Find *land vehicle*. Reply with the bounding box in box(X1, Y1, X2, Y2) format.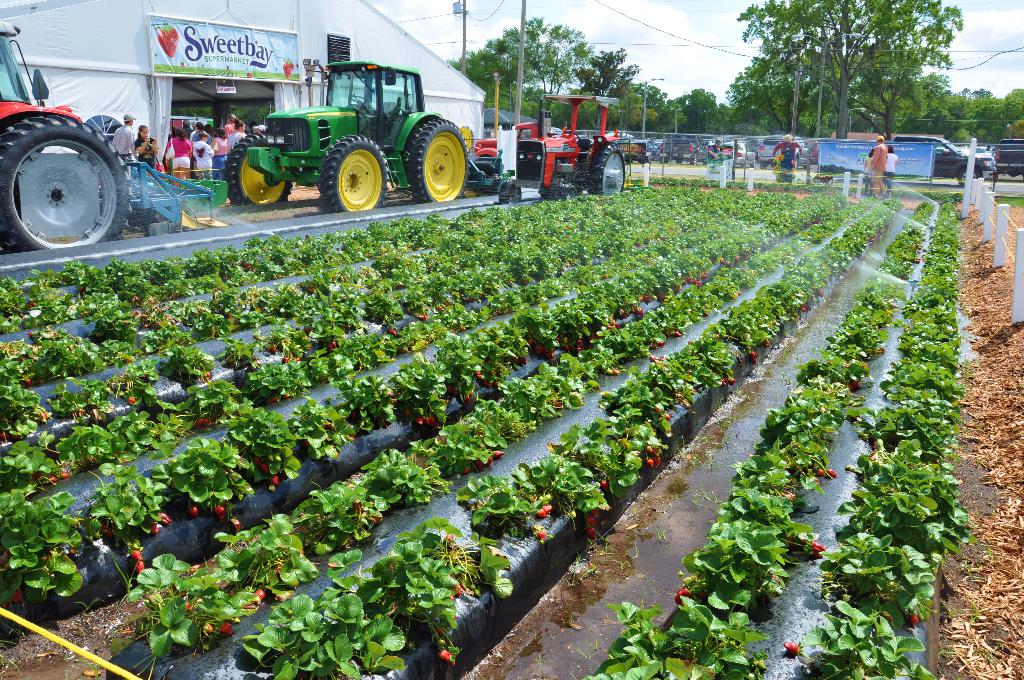
box(496, 93, 626, 204).
